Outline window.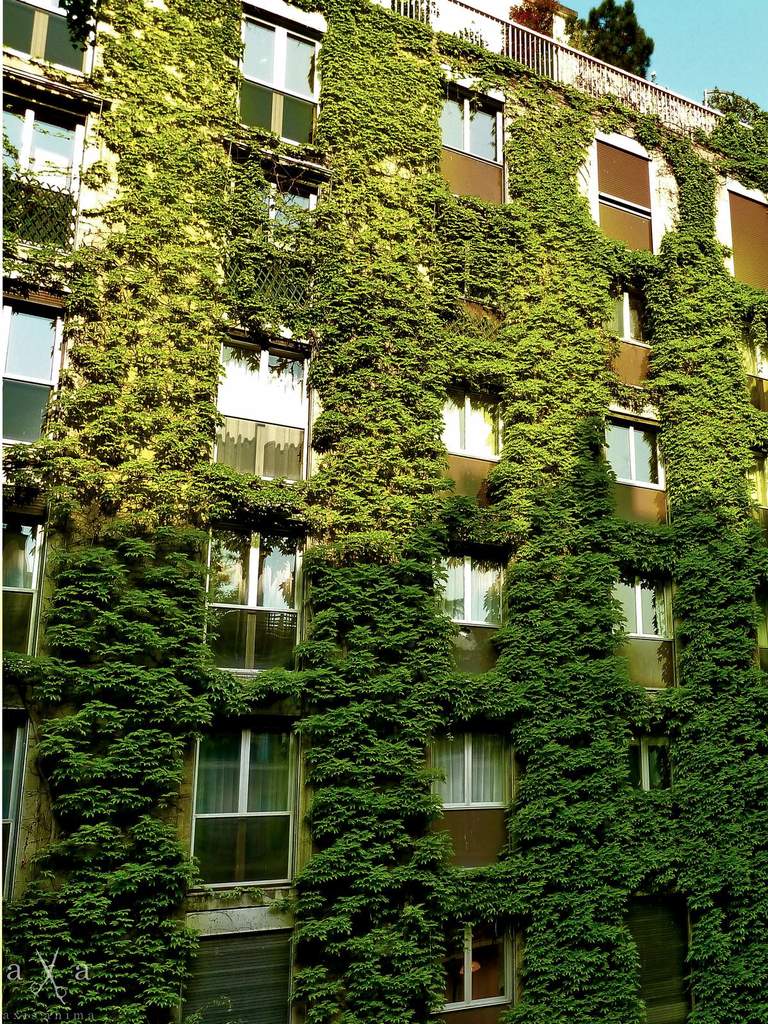
Outline: 431,721,515,807.
